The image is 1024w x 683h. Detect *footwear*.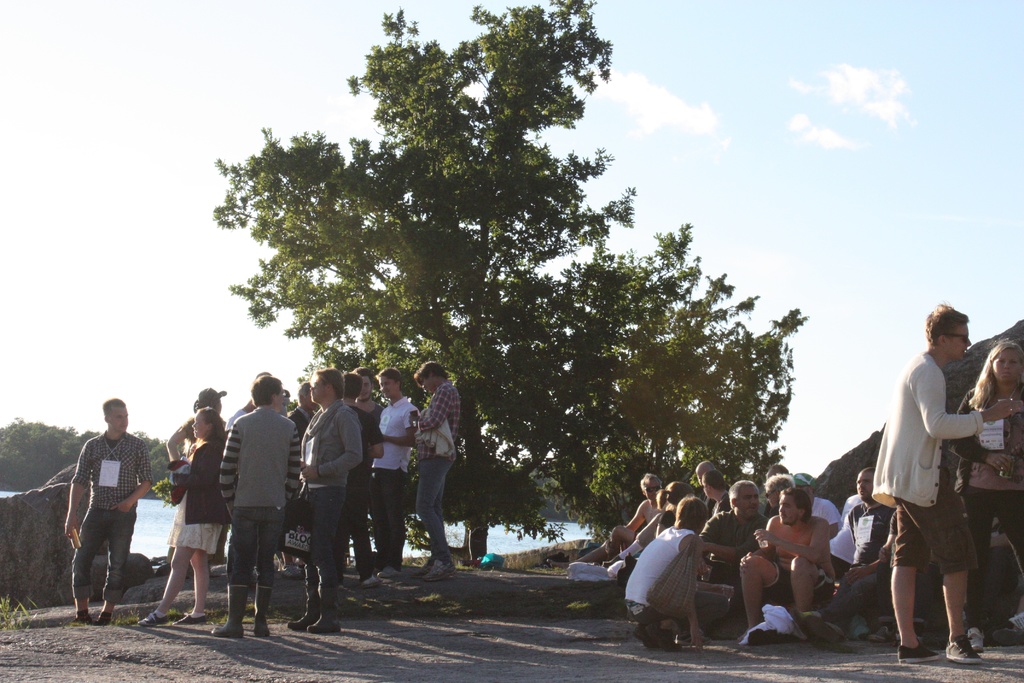
Detection: box(806, 614, 846, 645).
